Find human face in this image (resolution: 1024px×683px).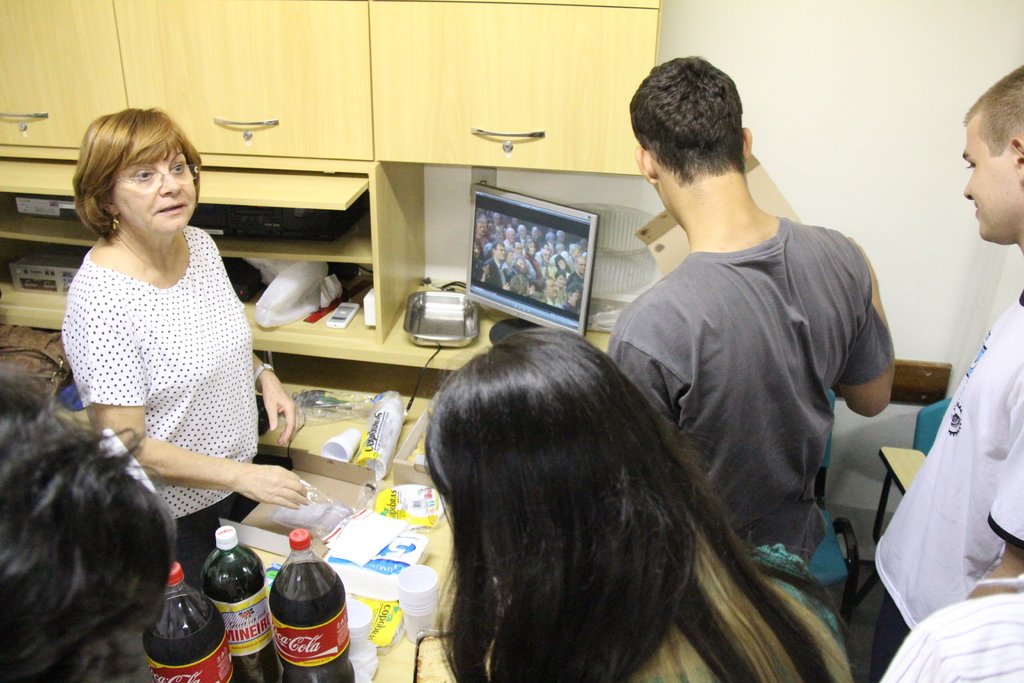
(559,259,564,269).
